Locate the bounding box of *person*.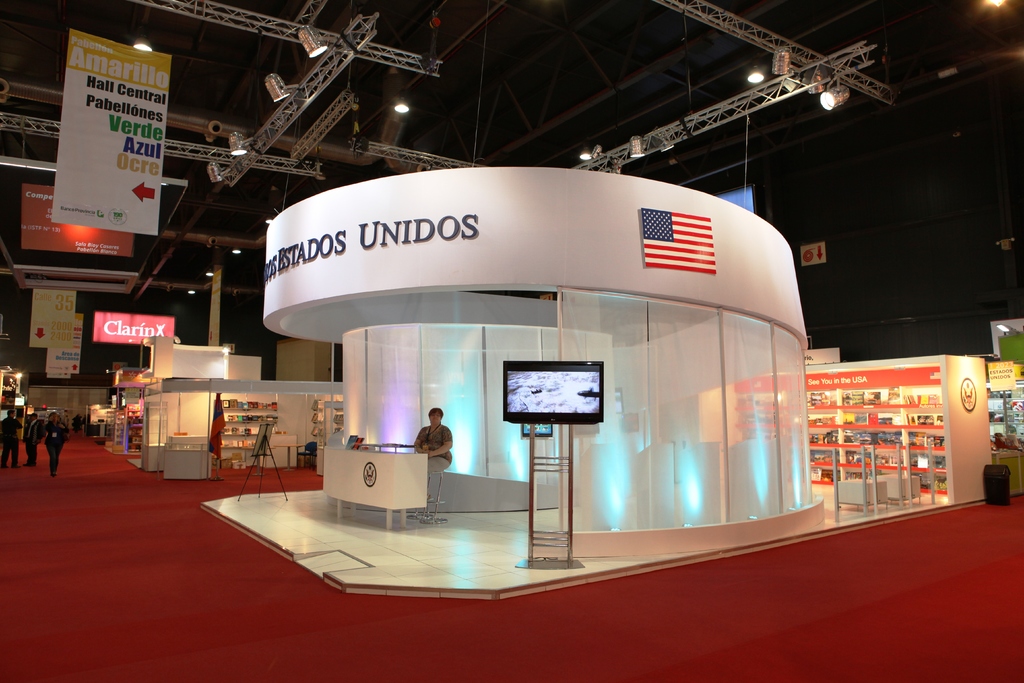
Bounding box: <bbox>21, 413, 44, 468</bbox>.
